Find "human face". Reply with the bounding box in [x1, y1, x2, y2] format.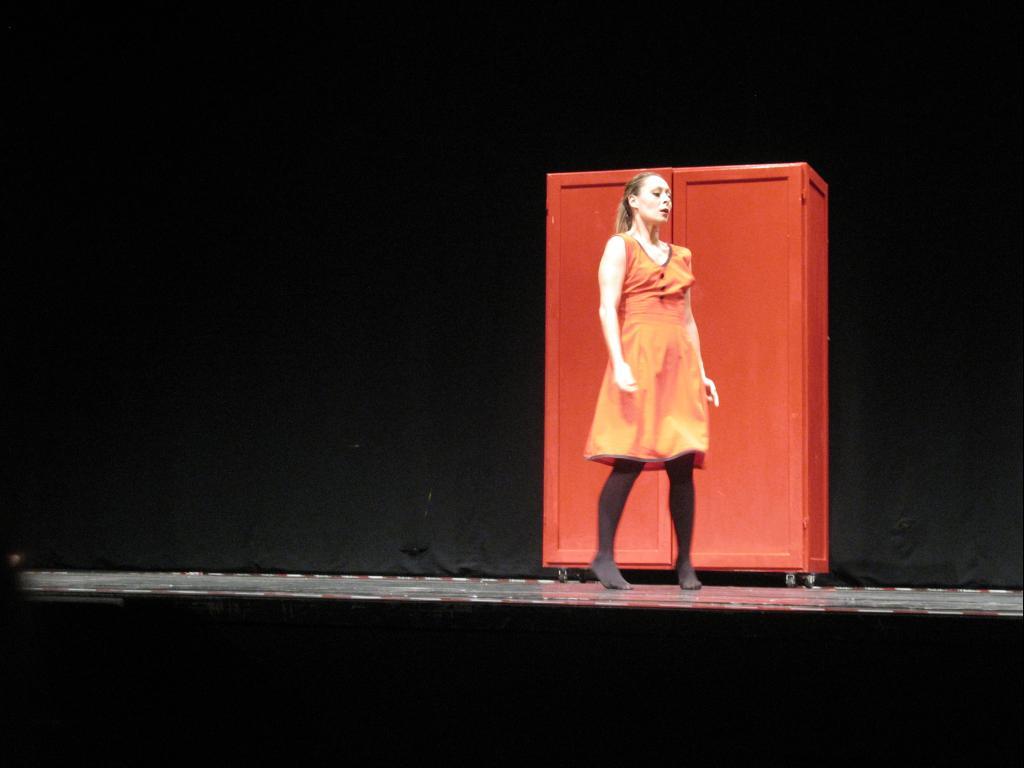
[636, 172, 679, 219].
